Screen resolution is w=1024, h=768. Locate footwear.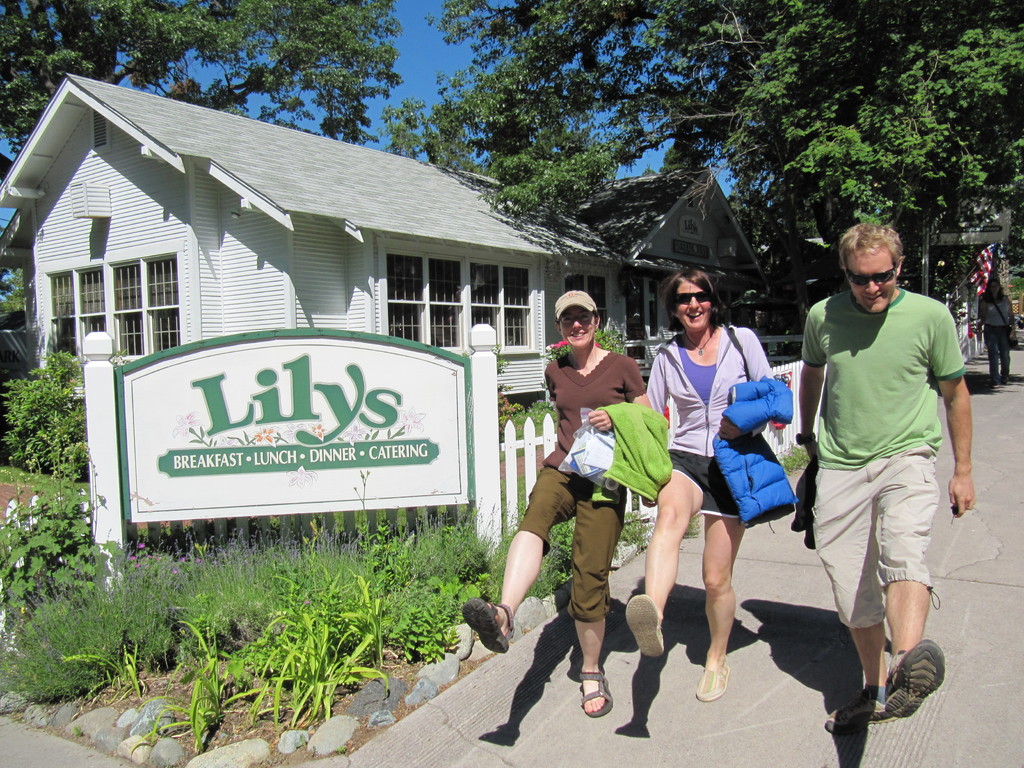
623 593 662 659.
